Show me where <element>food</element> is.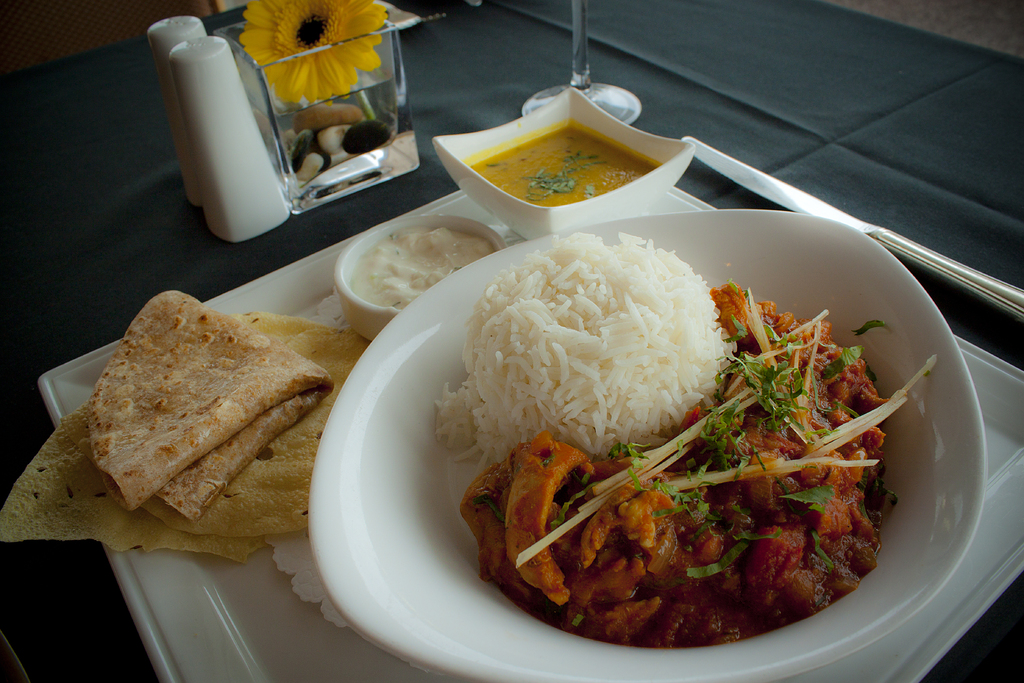
<element>food</element> is at <bbox>88, 288, 334, 521</bbox>.
